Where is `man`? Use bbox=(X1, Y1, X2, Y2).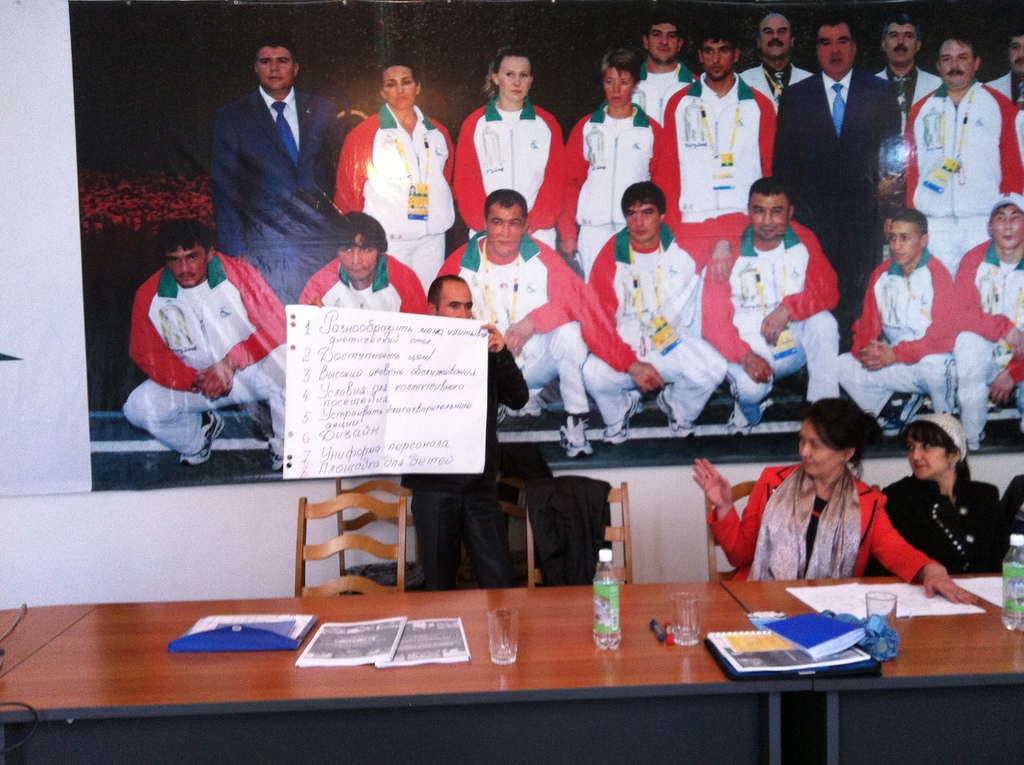
bbox=(123, 221, 290, 463).
